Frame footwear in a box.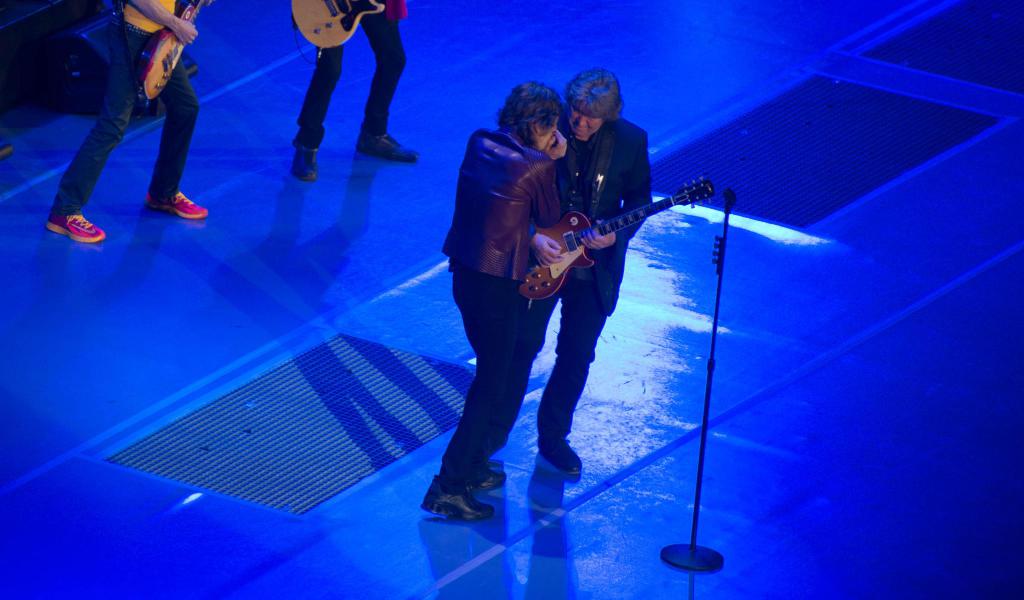
(144, 190, 210, 218).
